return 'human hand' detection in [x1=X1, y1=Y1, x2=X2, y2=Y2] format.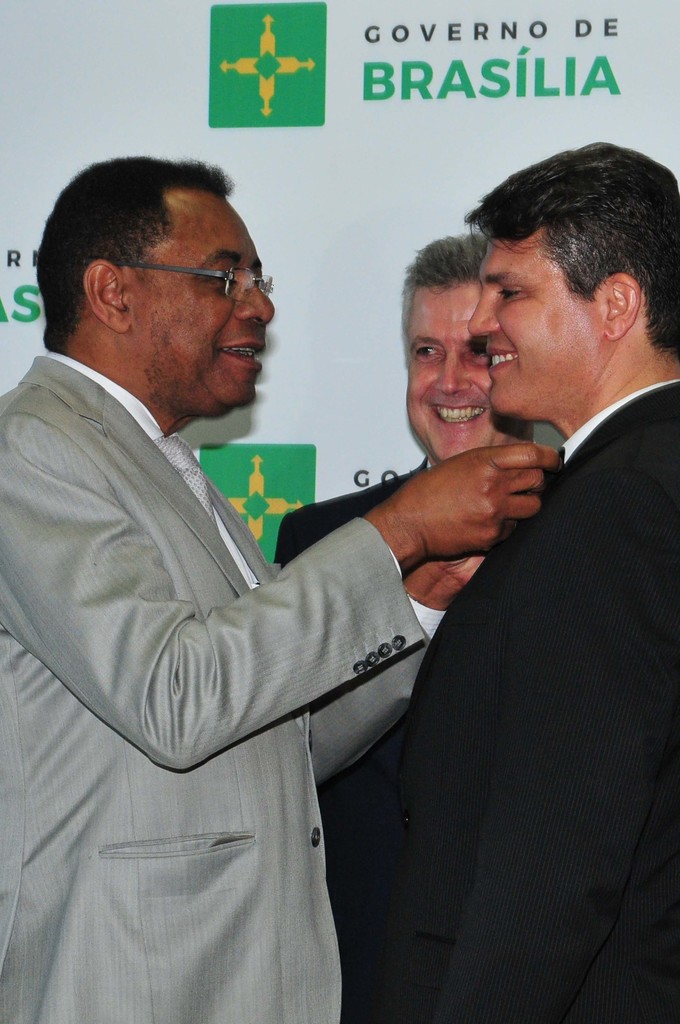
[x1=376, y1=431, x2=551, y2=587].
